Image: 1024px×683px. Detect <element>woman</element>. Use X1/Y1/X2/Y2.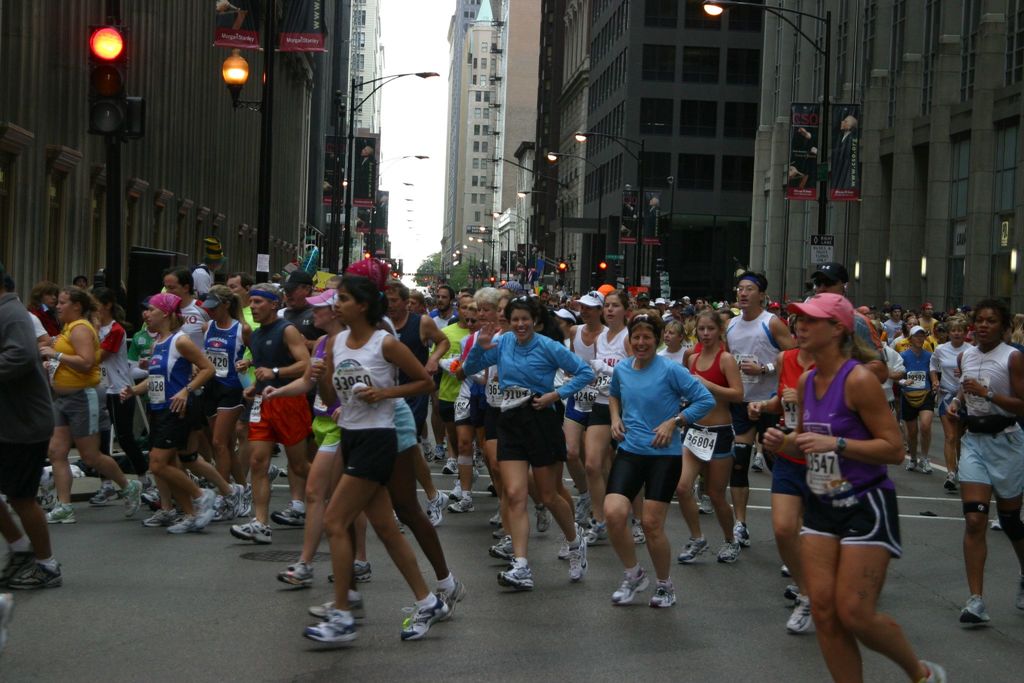
552/289/612/531.
